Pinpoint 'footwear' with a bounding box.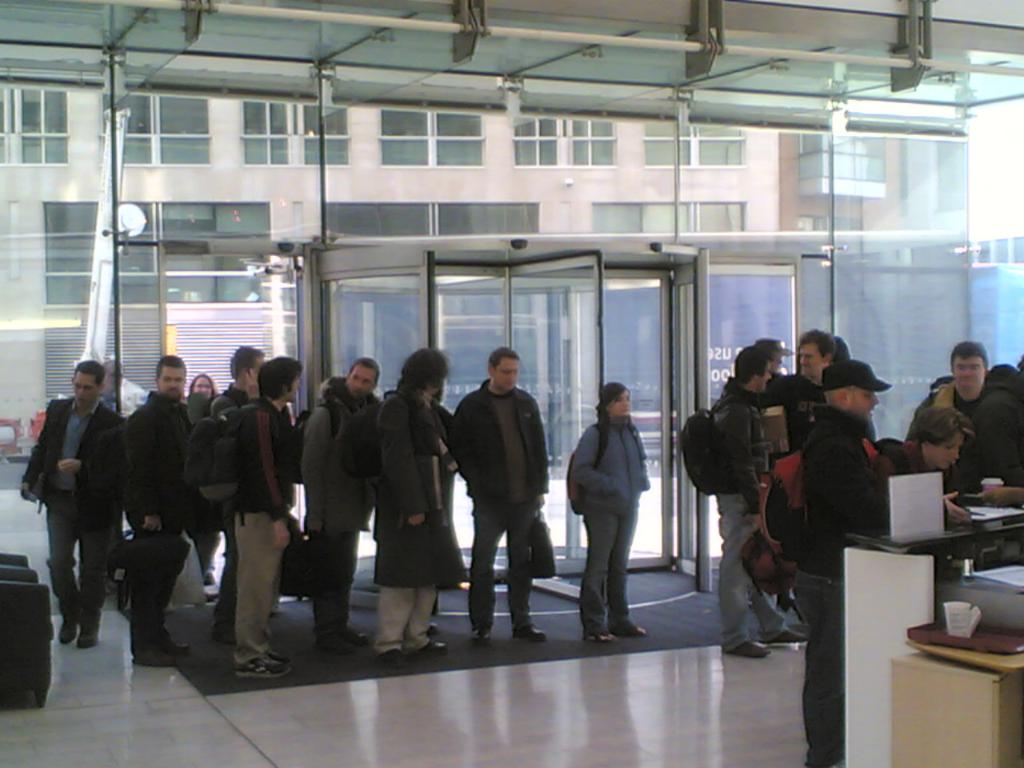
box(758, 628, 805, 650).
